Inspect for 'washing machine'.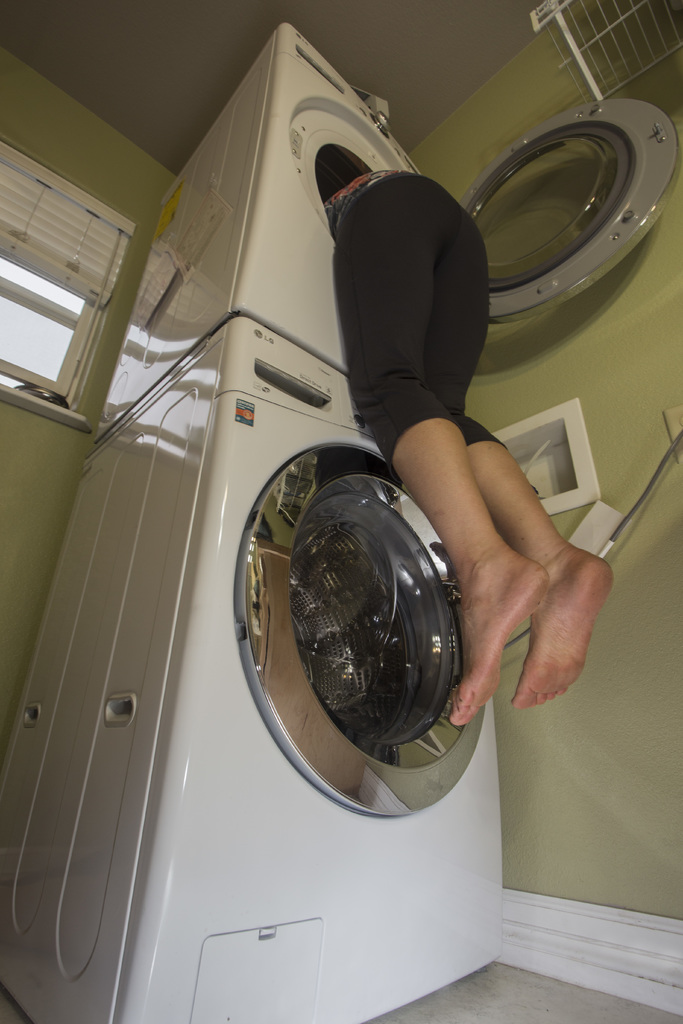
Inspection: <region>0, 302, 502, 1023</region>.
